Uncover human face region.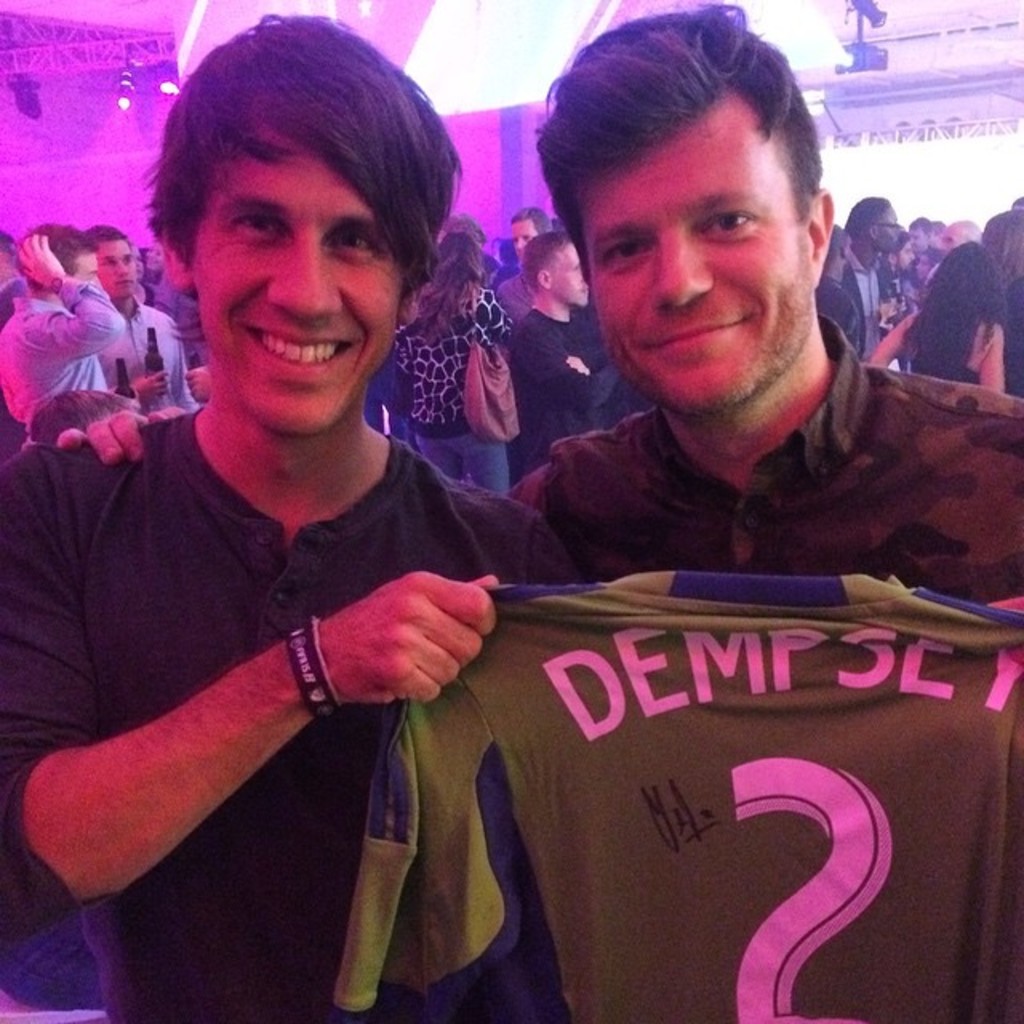
Uncovered: {"x1": 896, "y1": 245, "x2": 918, "y2": 270}.
